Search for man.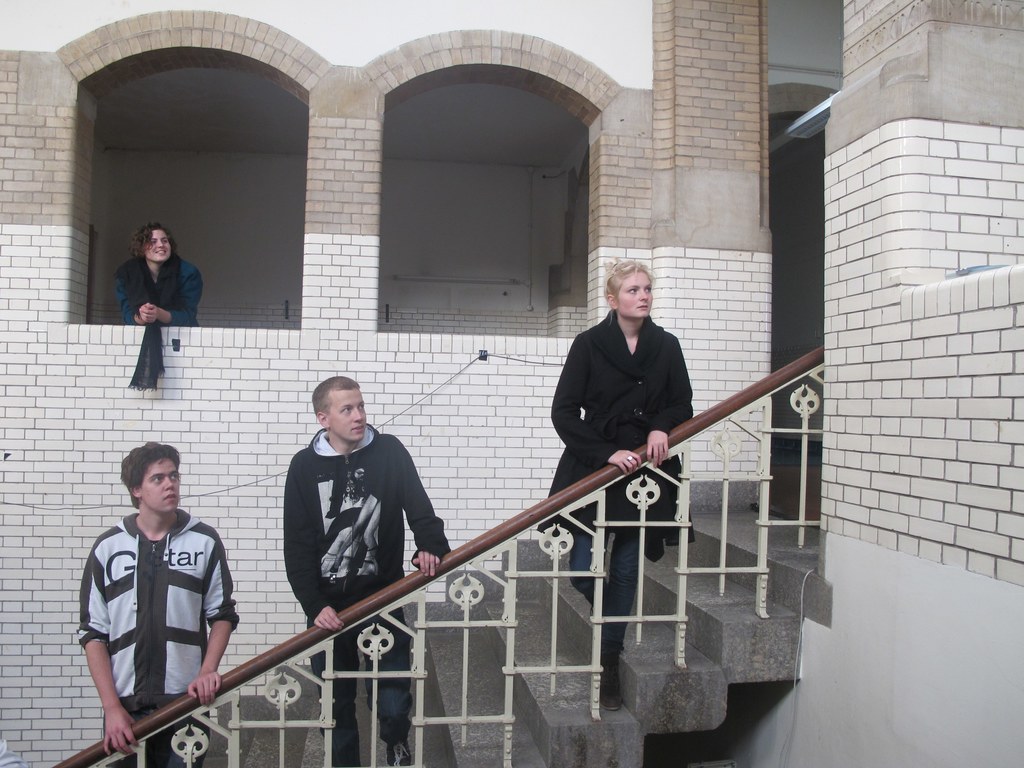
Found at rect(73, 413, 250, 765).
